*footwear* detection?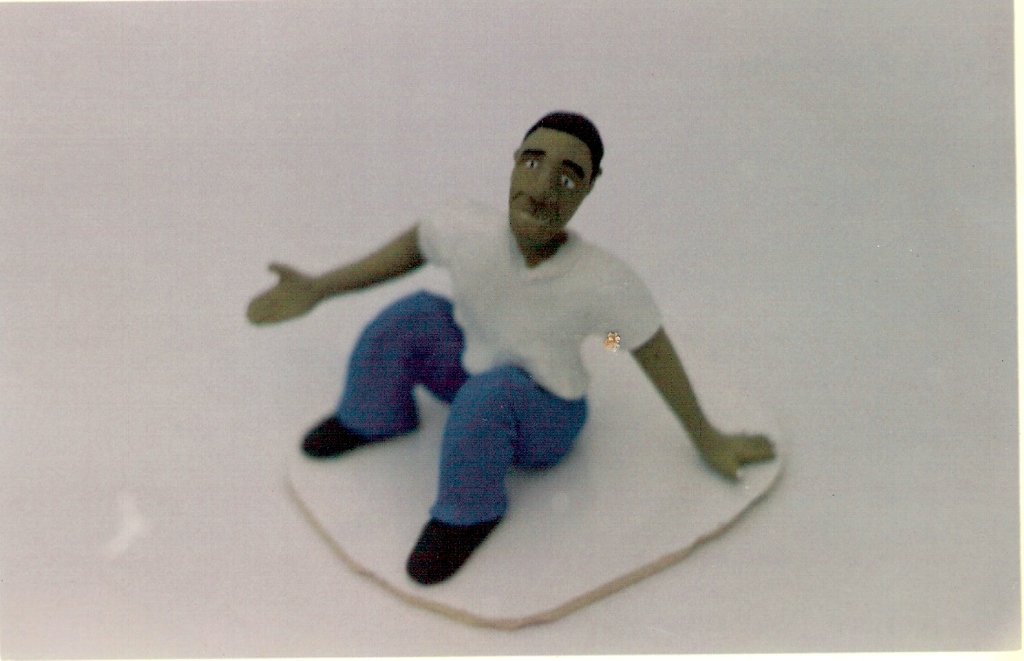
bbox=(304, 409, 421, 458)
